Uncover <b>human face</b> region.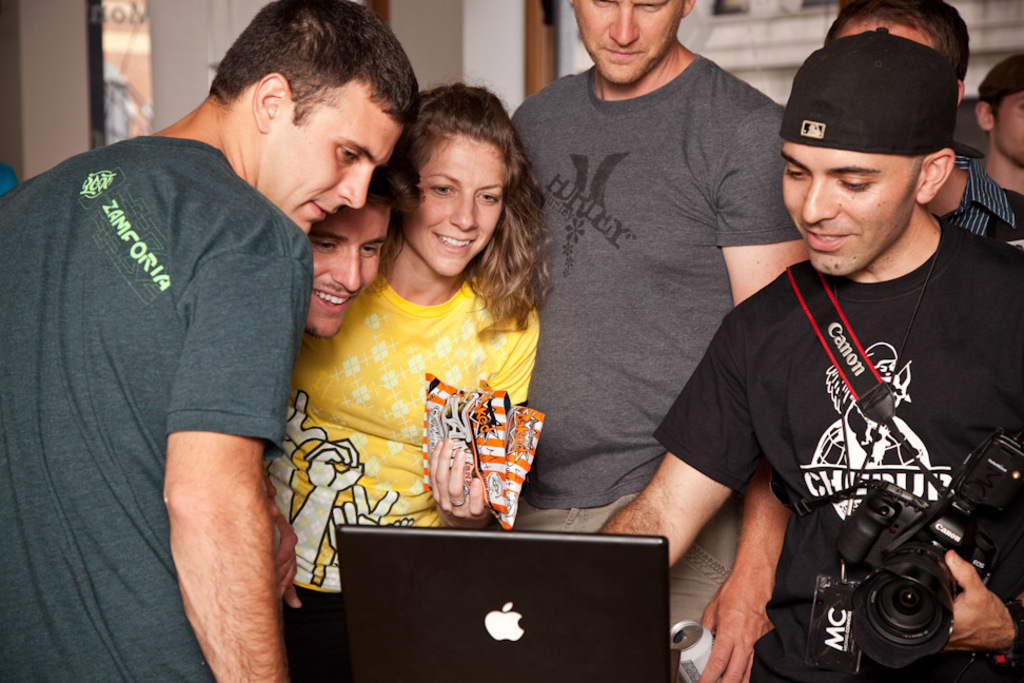
Uncovered: <bbox>783, 141, 919, 277</bbox>.
